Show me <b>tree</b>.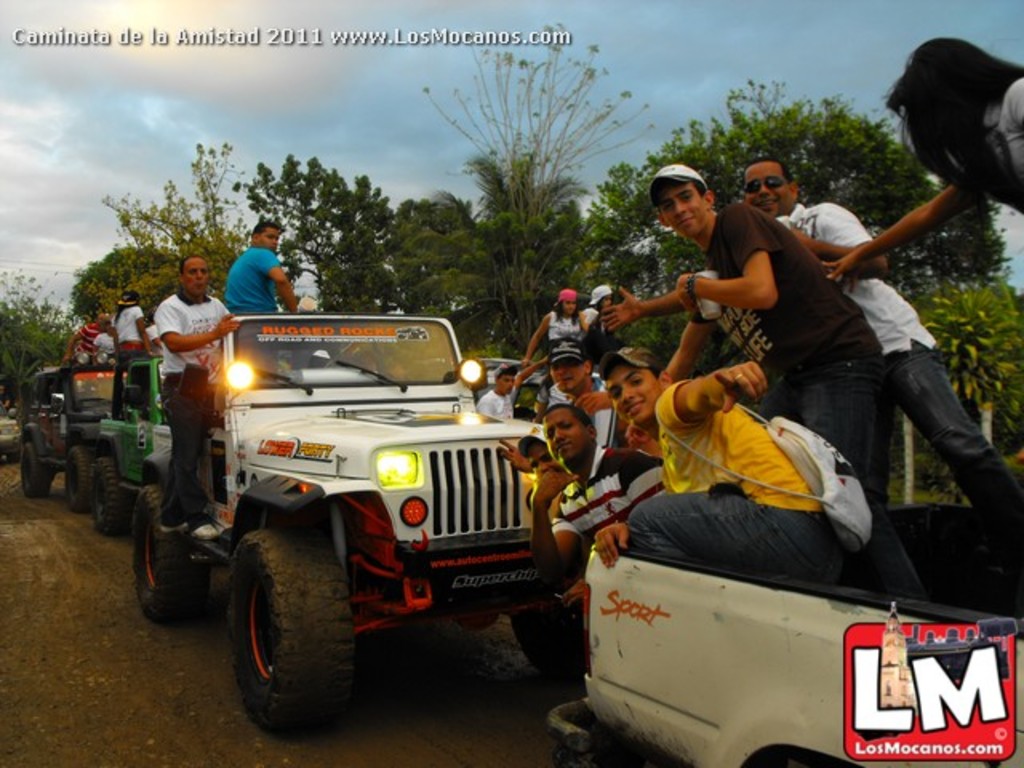
<b>tree</b> is here: x1=422, y1=22, x2=650, y2=346.
